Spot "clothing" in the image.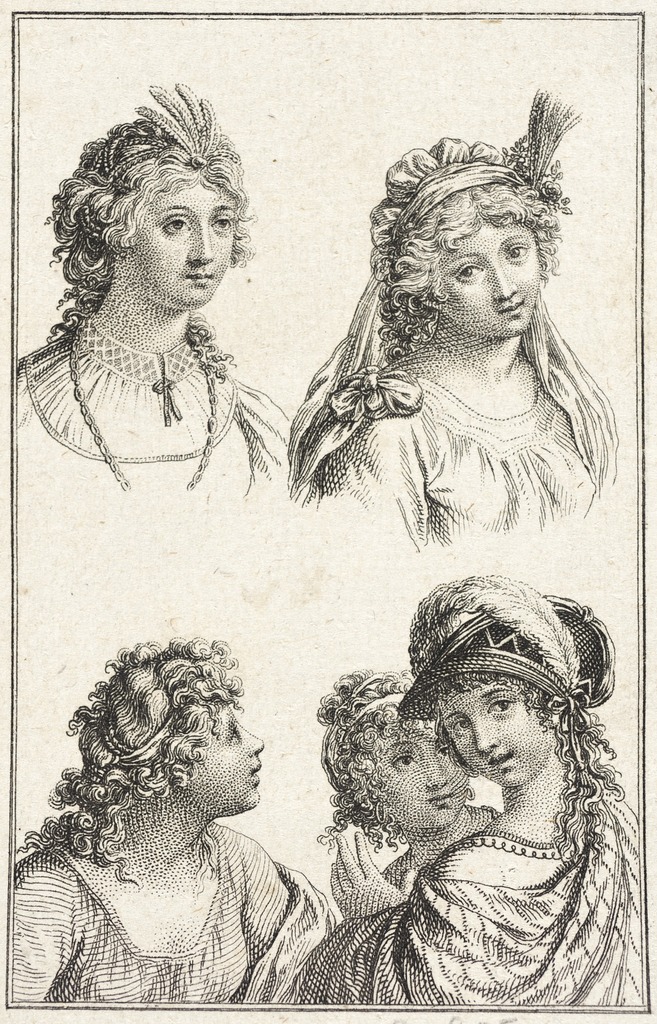
"clothing" found at (13,819,330,1001).
